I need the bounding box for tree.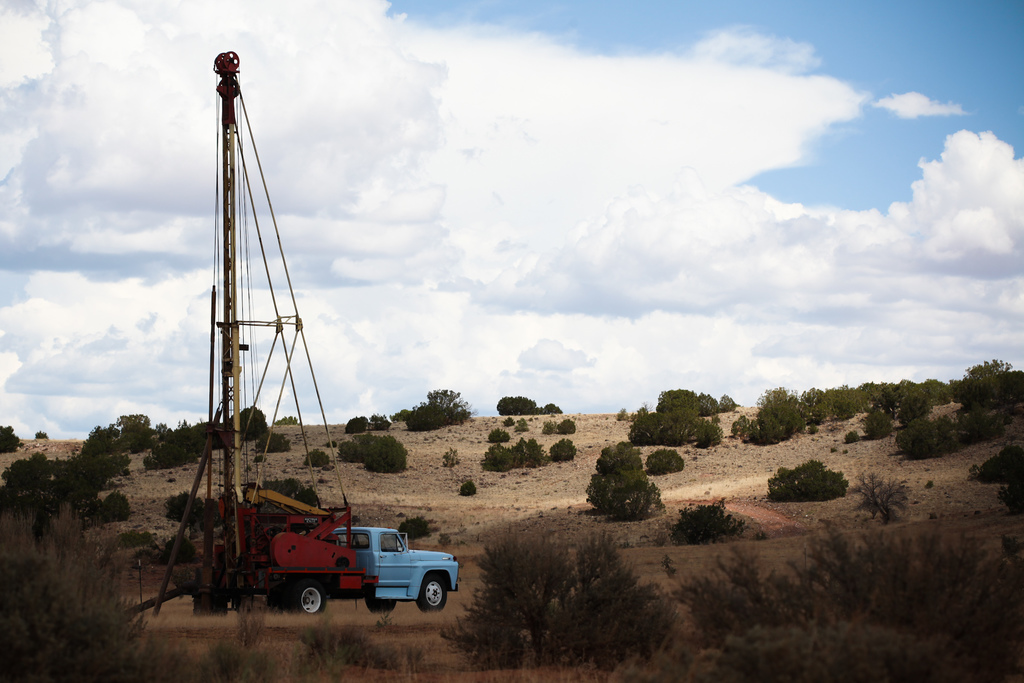
Here it is: [x1=586, y1=440, x2=662, y2=522].
